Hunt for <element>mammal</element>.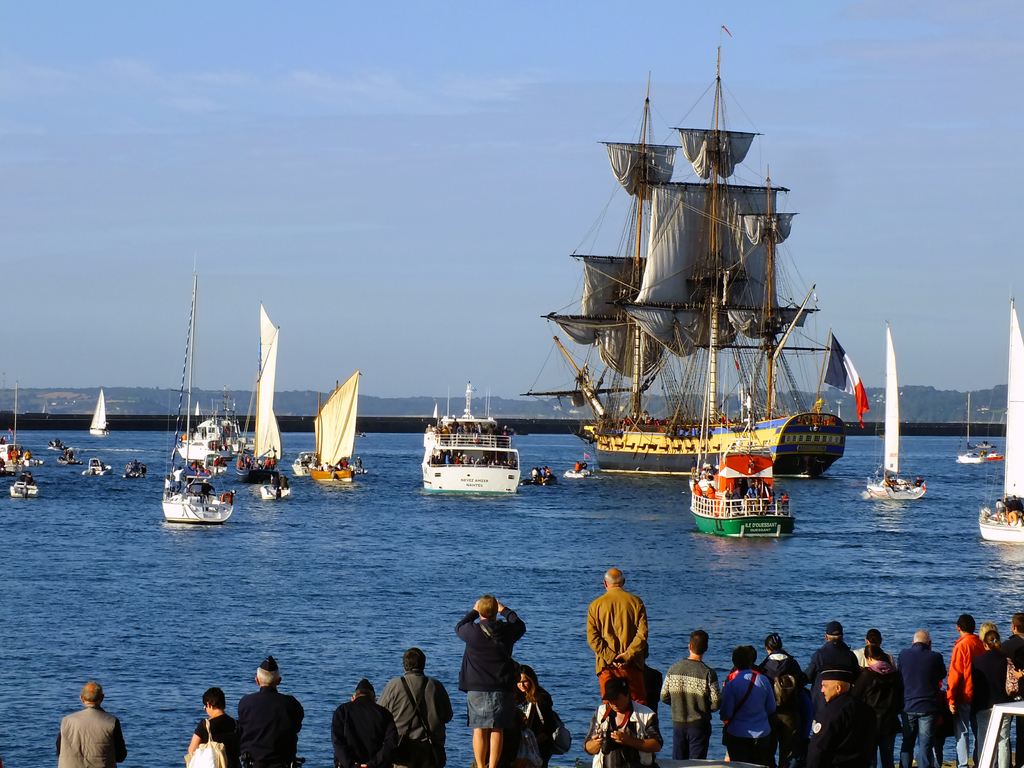
Hunted down at detection(330, 675, 397, 767).
